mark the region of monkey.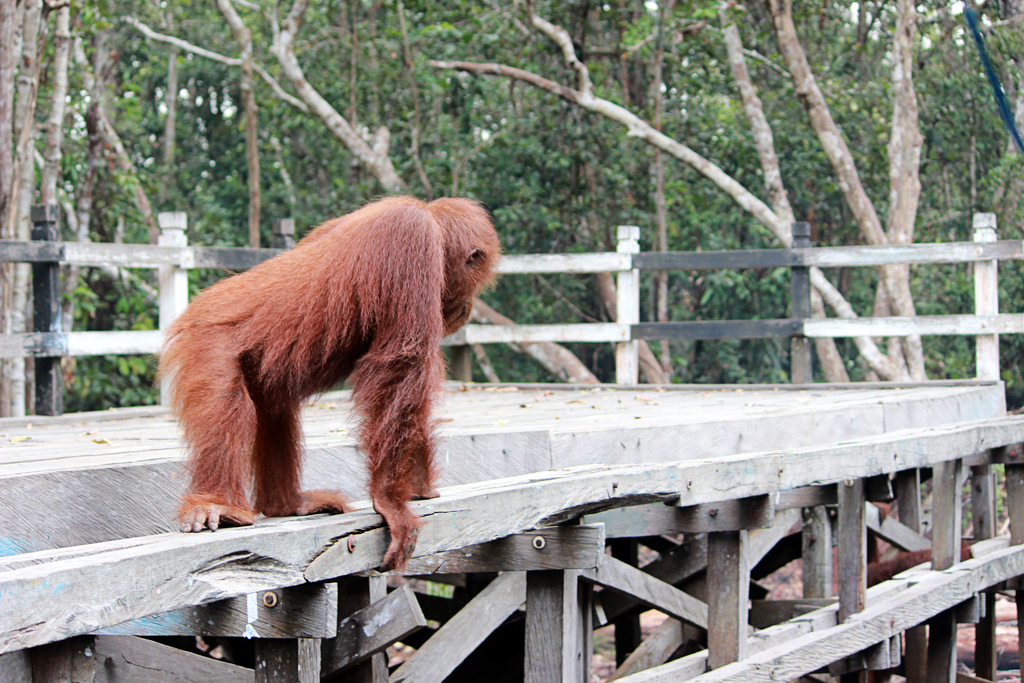
Region: 159/196/501/570.
